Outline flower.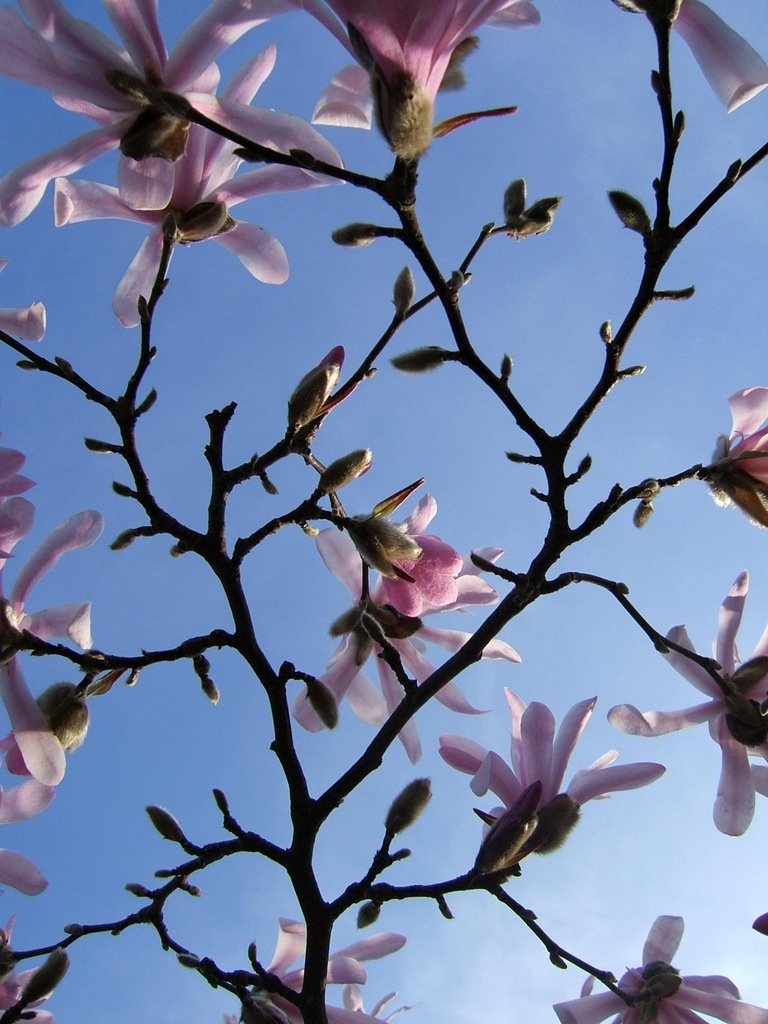
Outline: {"left": 602, "top": 565, "right": 767, "bottom": 839}.
